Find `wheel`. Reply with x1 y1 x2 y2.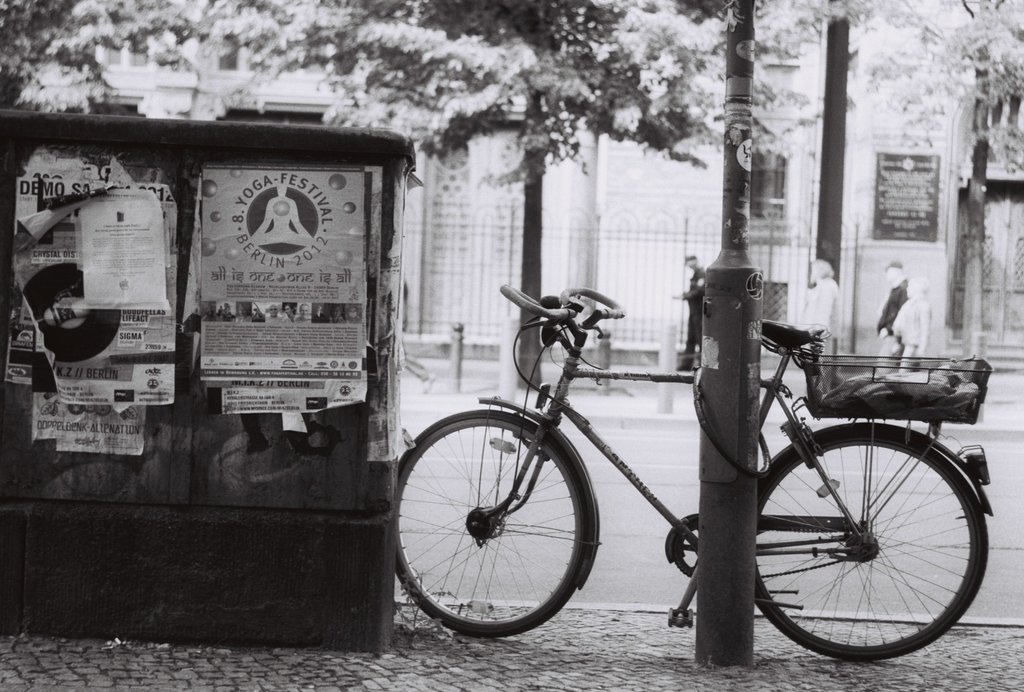
395 411 588 638.
